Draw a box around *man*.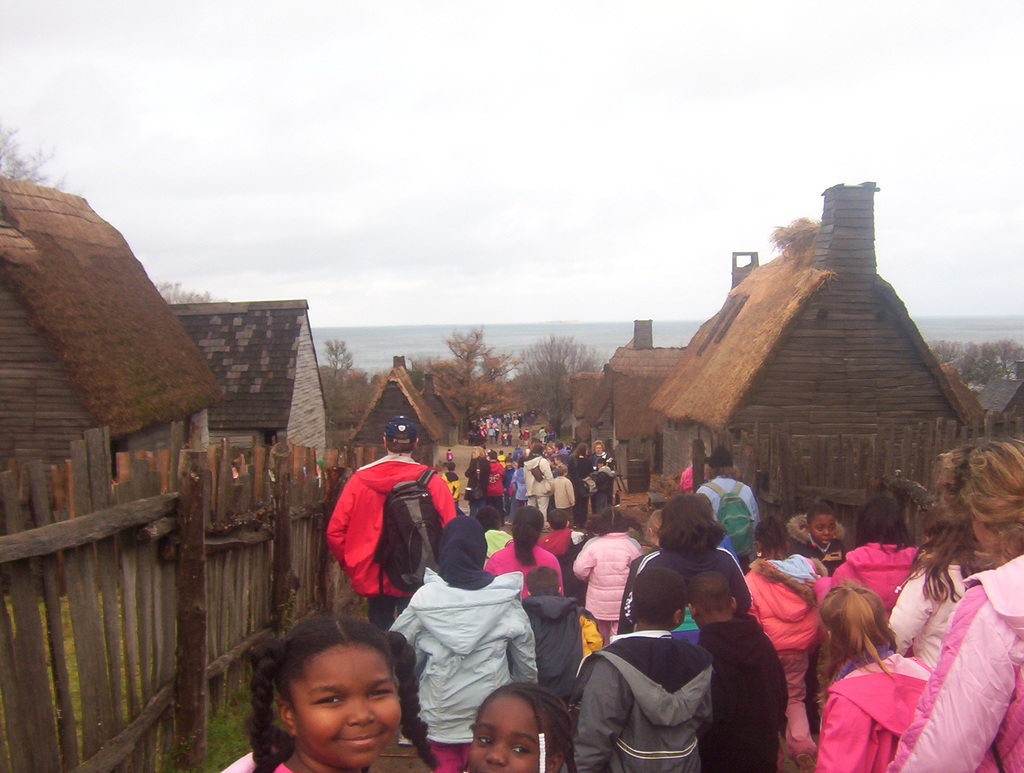
x1=321, y1=411, x2=463, y2=628.
